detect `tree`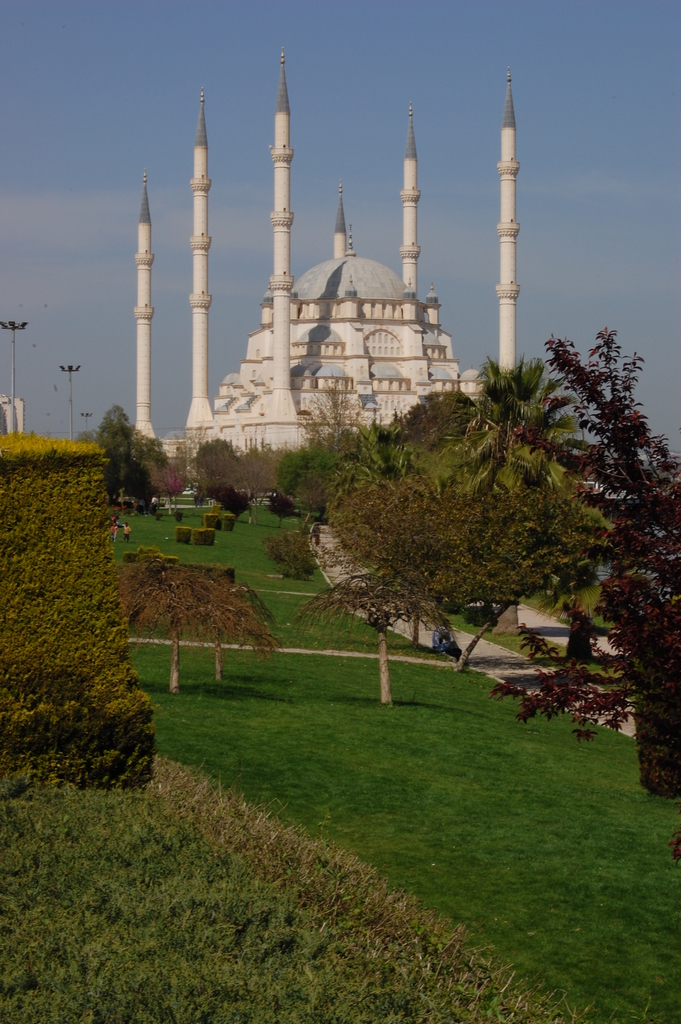
{"x1": 90, "y1": 401, "x2": 165, "y2": 513}
